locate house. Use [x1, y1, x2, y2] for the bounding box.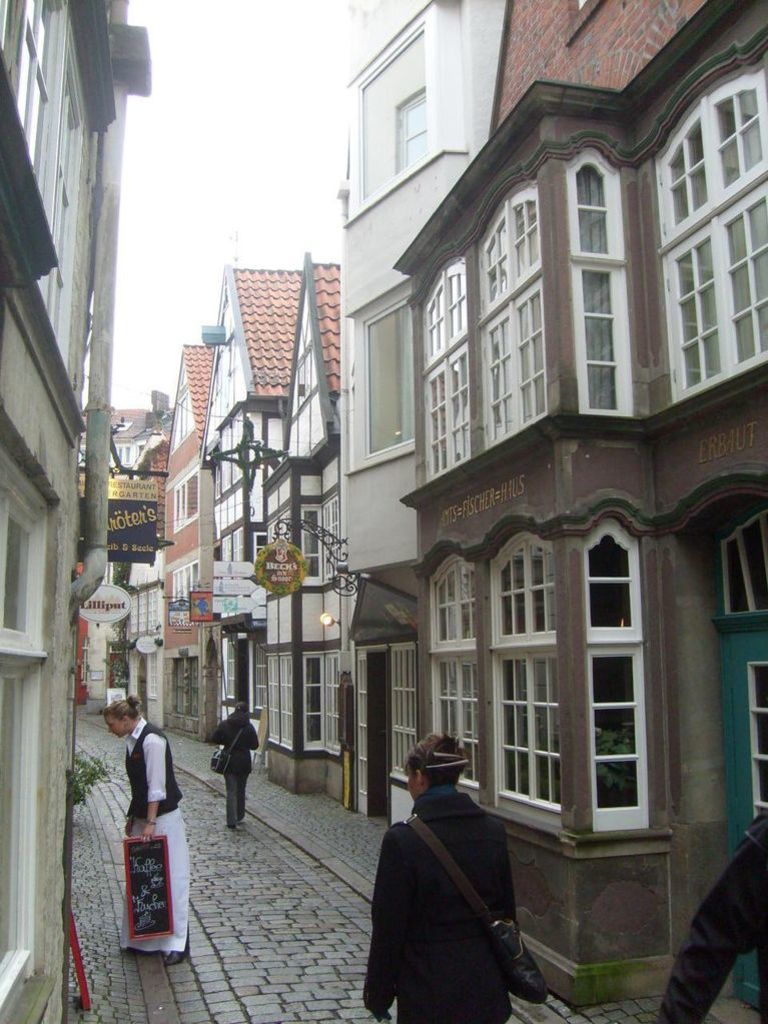
[0, 0, 134, 1005].
